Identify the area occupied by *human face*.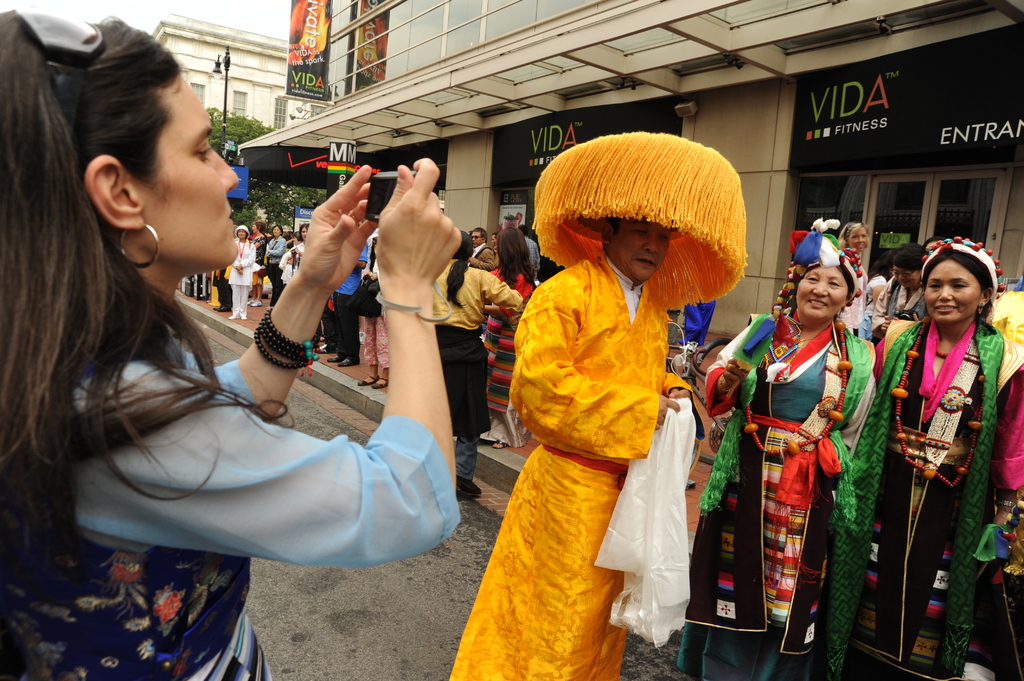
Area: x1=296 y1=223 x2=308 y2=234.
